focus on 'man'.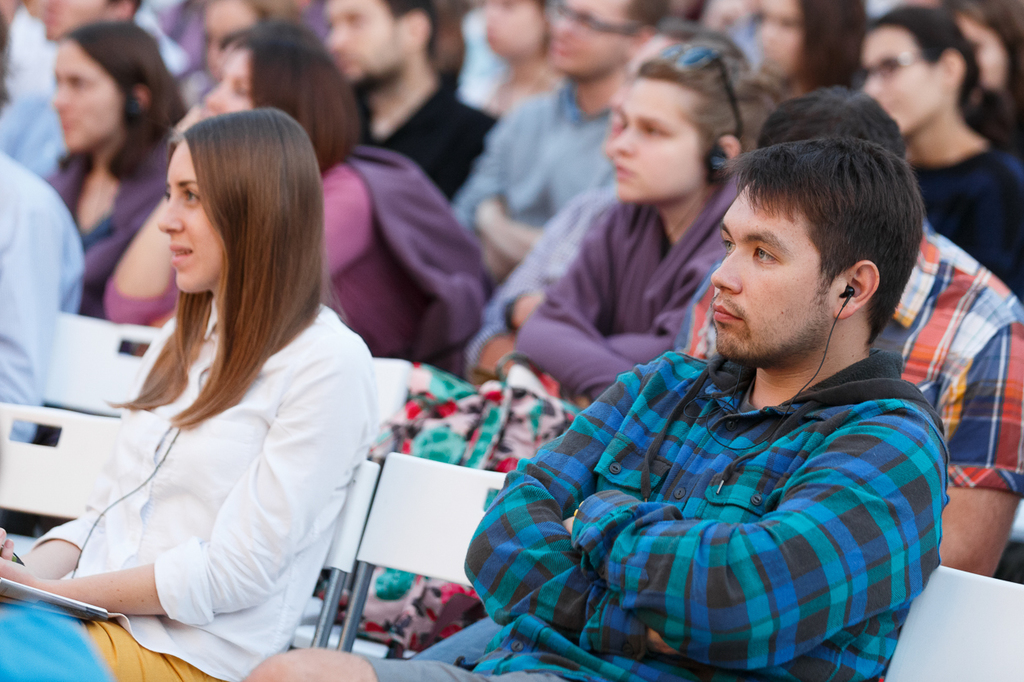
Focused at select_region(0, 0, 140, 185).
